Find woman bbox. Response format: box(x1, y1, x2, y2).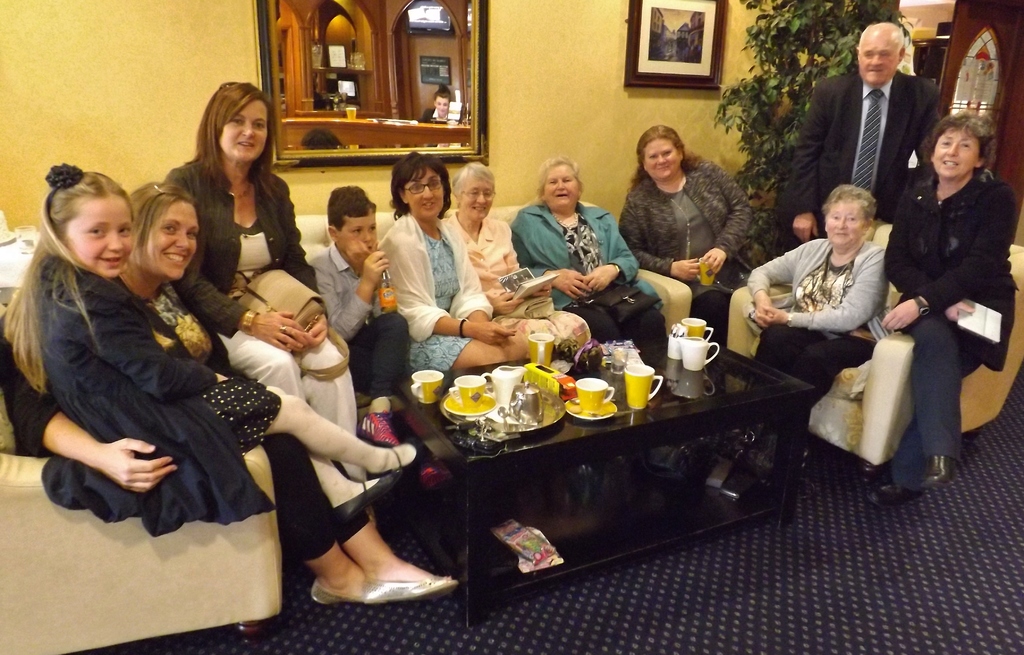
box(739, 183, 892, 469).
